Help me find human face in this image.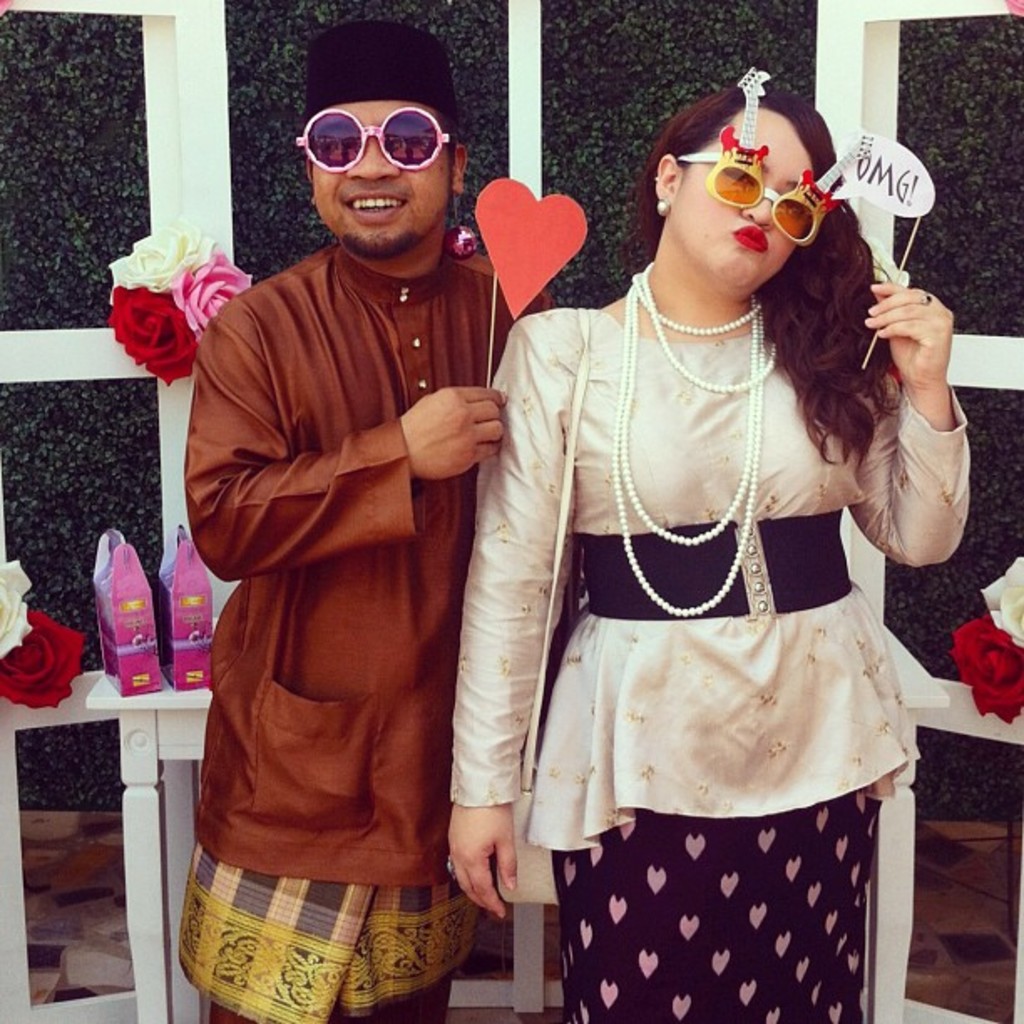
Found it: (left=676, top=112, right=822, bottom=276).
